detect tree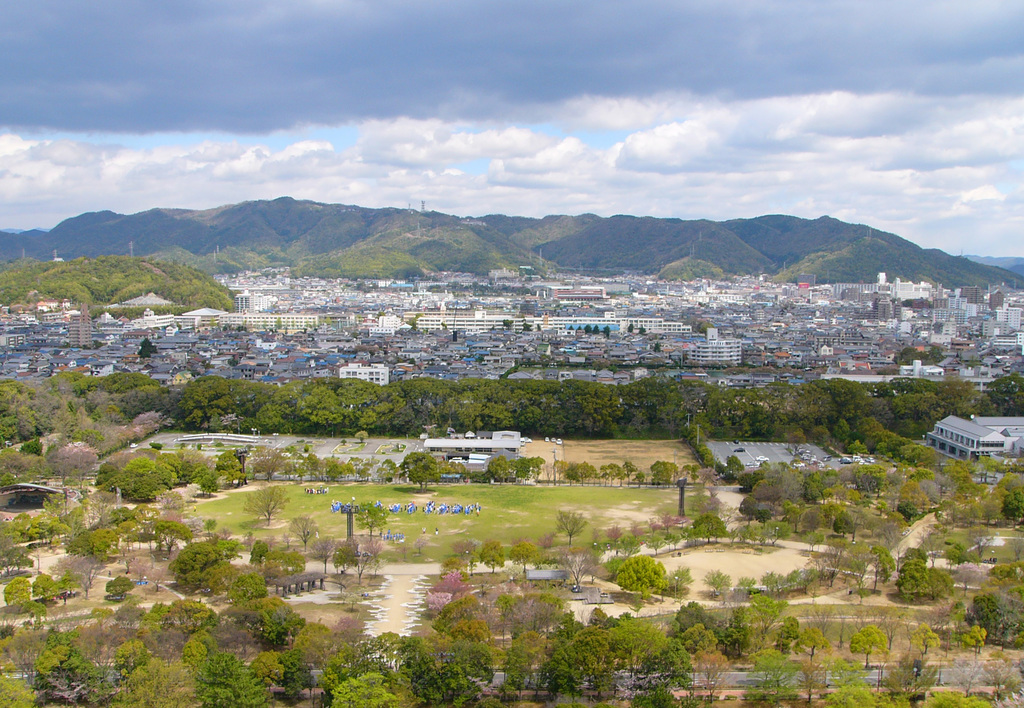
region(481, 539, 514, 577)
